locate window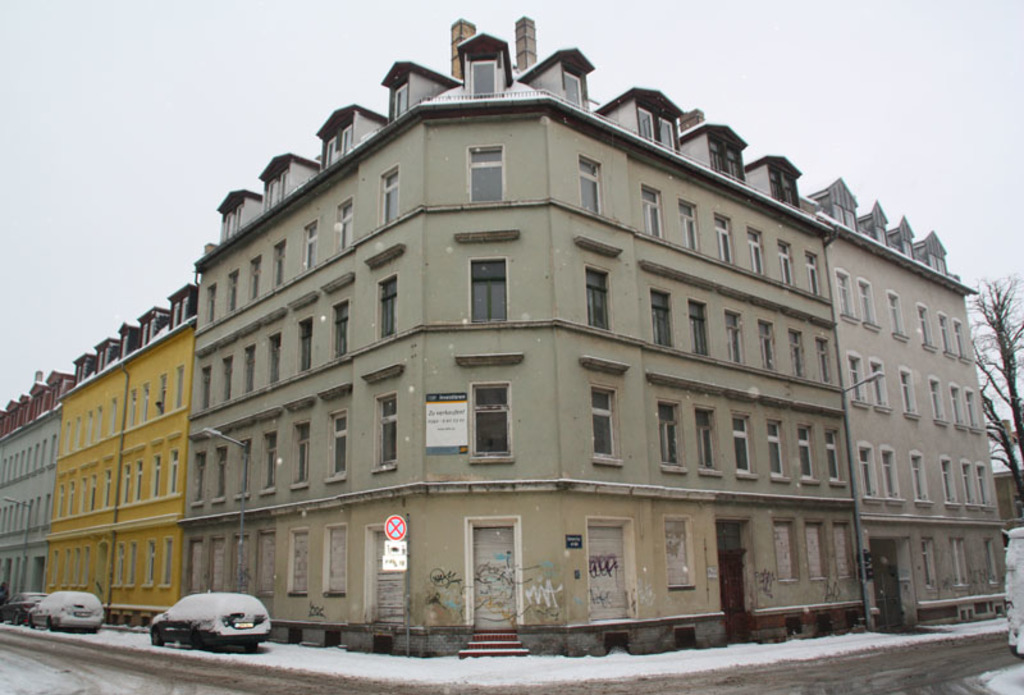
locate(973, 458, 992, 511)
